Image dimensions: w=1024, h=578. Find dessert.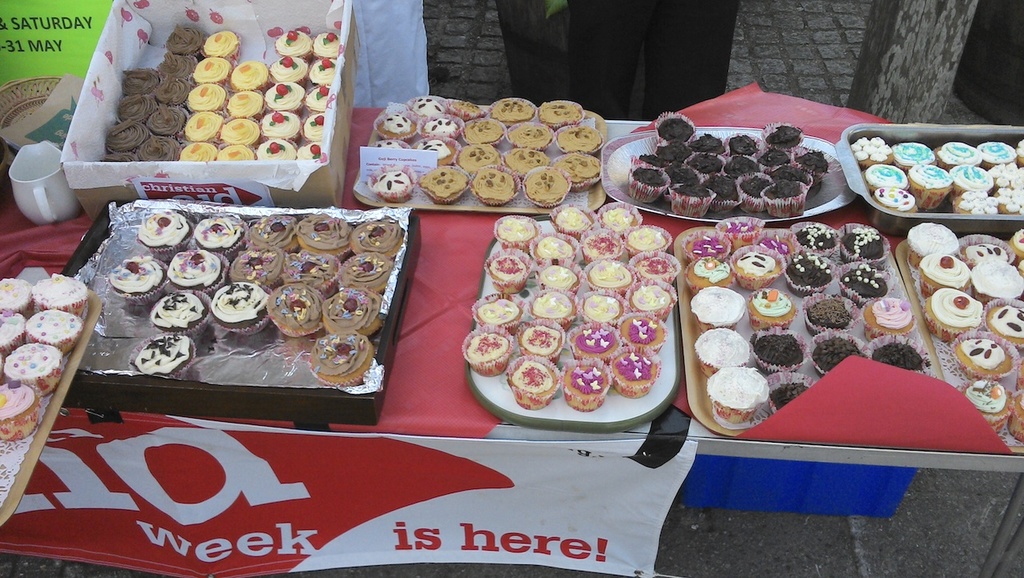
detection(638, 259, 670, 283).
